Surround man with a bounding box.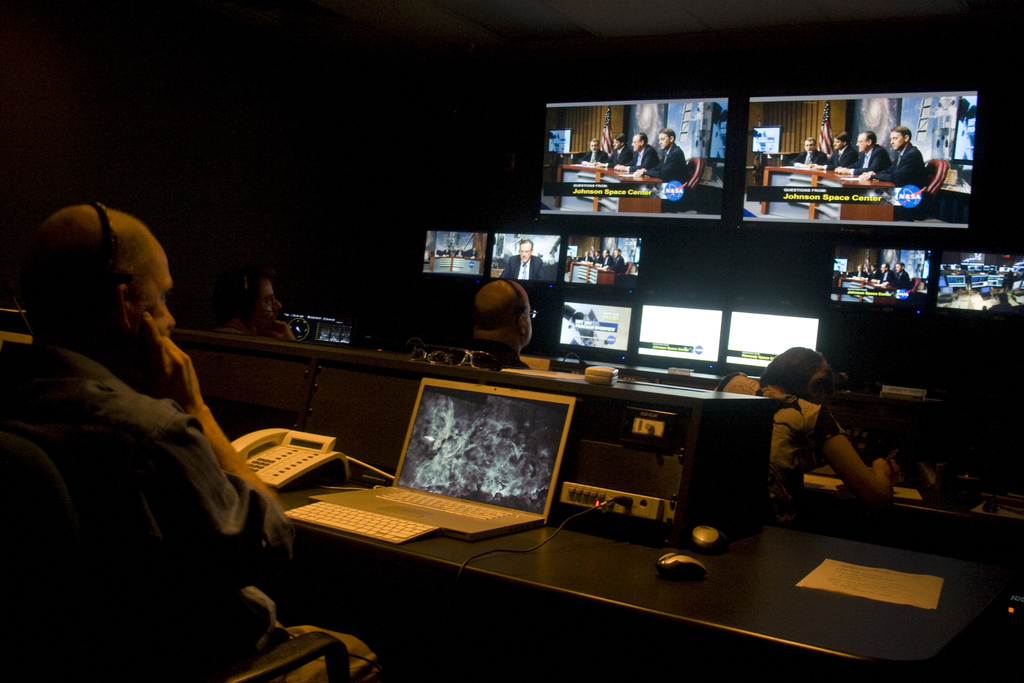
<bbox>497, 238, 544, 283</bbox>.
